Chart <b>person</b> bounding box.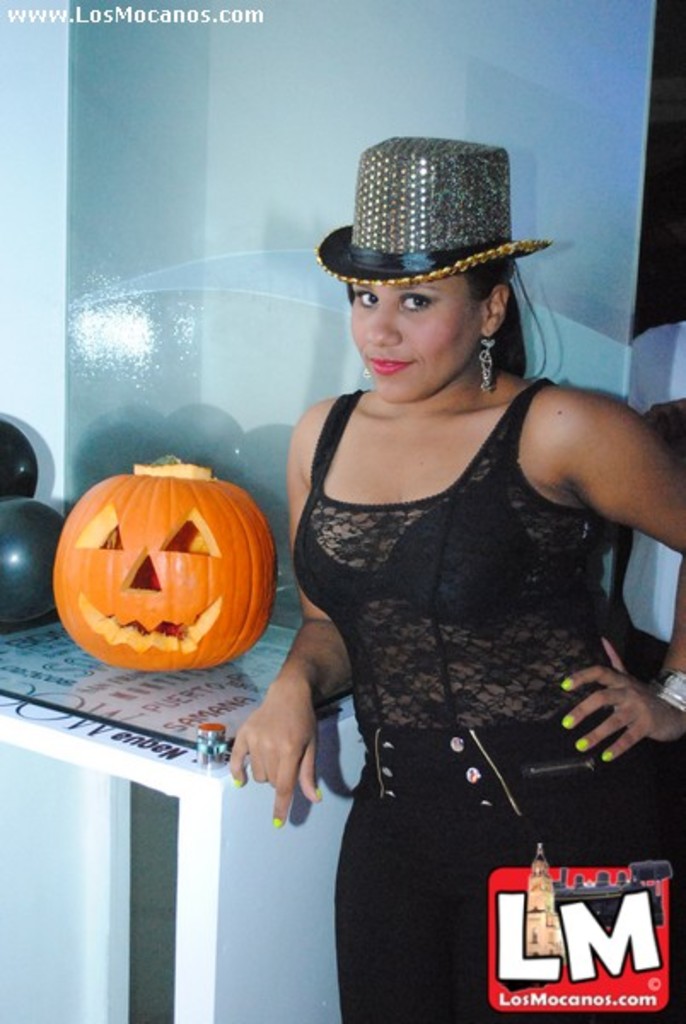
Charted: left=256, top=137, right=642, bottom=986.
